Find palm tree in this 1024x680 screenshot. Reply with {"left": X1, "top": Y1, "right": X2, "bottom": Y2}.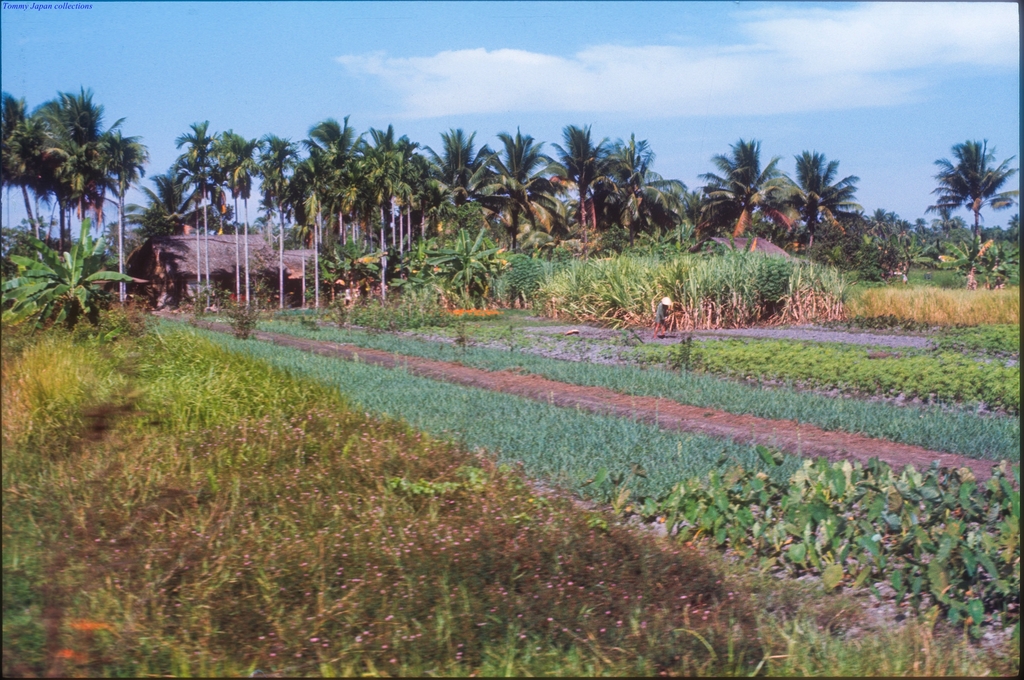
{"left": 792, "top": 140, "right": 852, "bottom": 266}.
